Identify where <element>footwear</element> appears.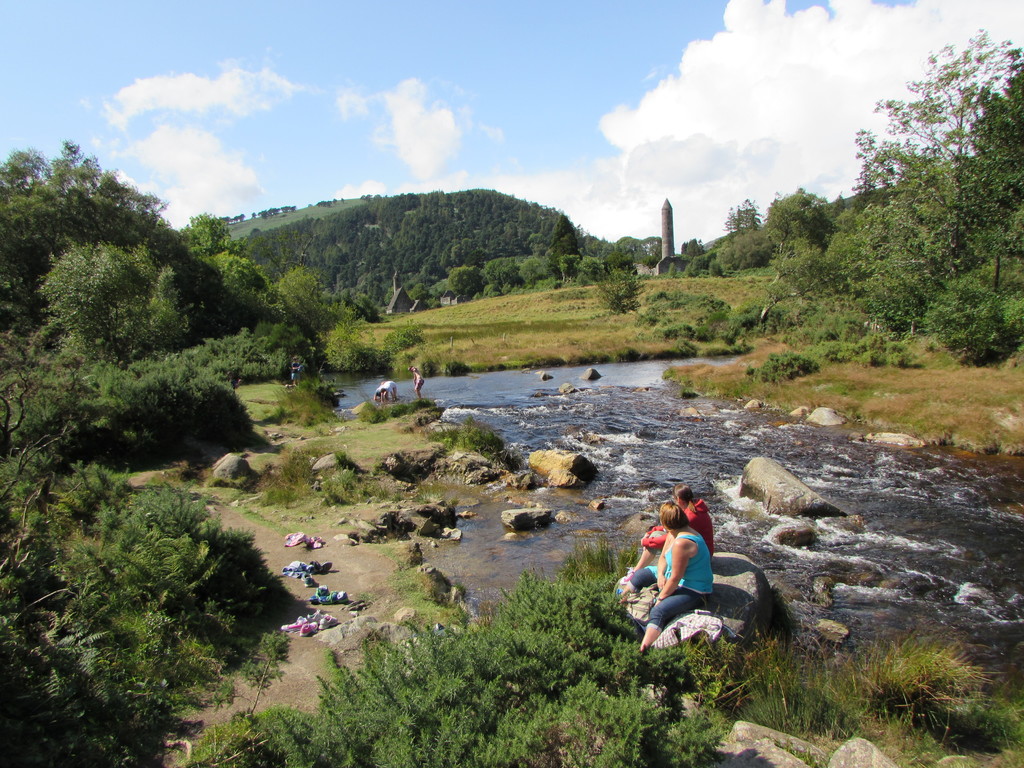
Appears at (x1=319, y1=614, x2=340, y2=629).
